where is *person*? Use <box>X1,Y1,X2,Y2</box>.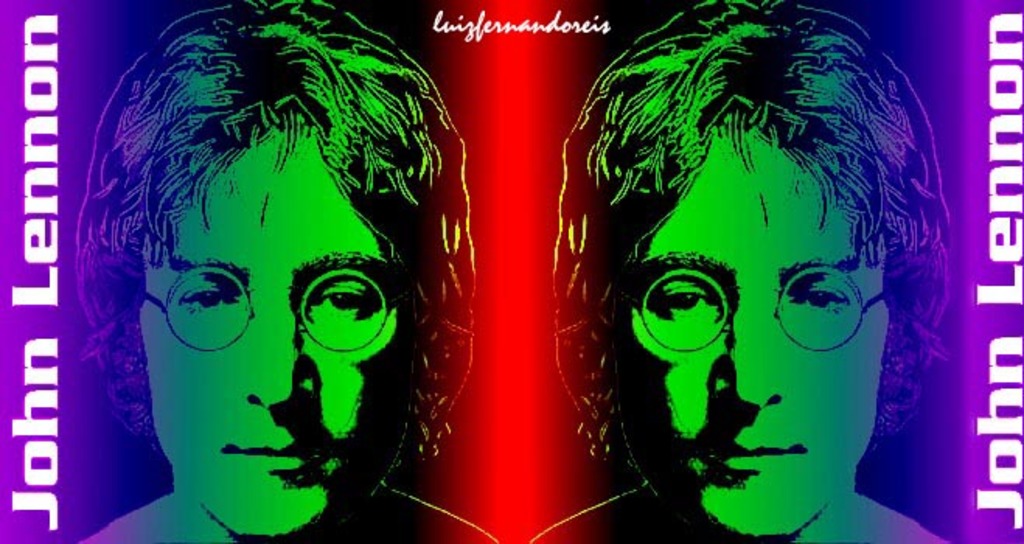
<box>70,0,507,542</box>.
